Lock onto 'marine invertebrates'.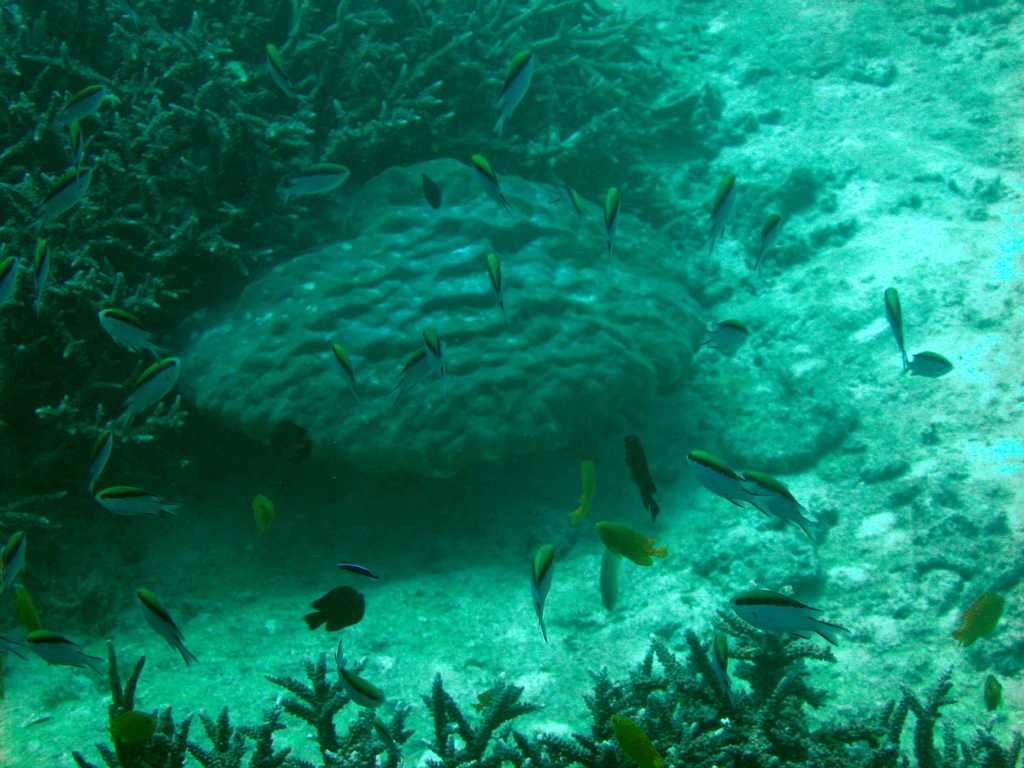
Locked: box(884, 285, 908, 374).
